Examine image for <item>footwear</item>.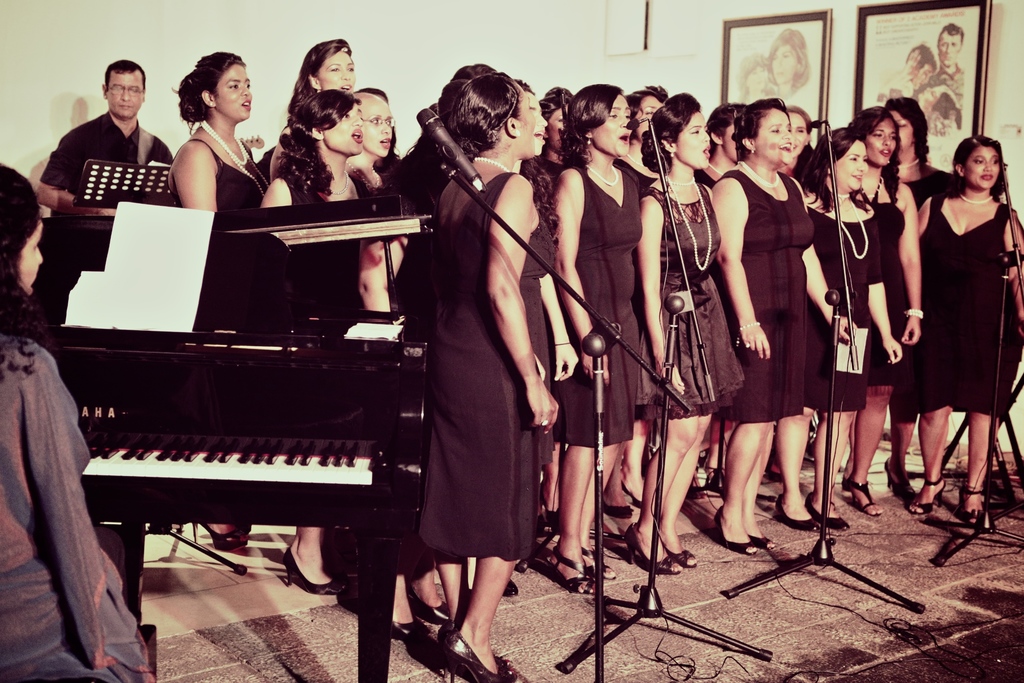
Examination result: 751, 530, 771, 552.
